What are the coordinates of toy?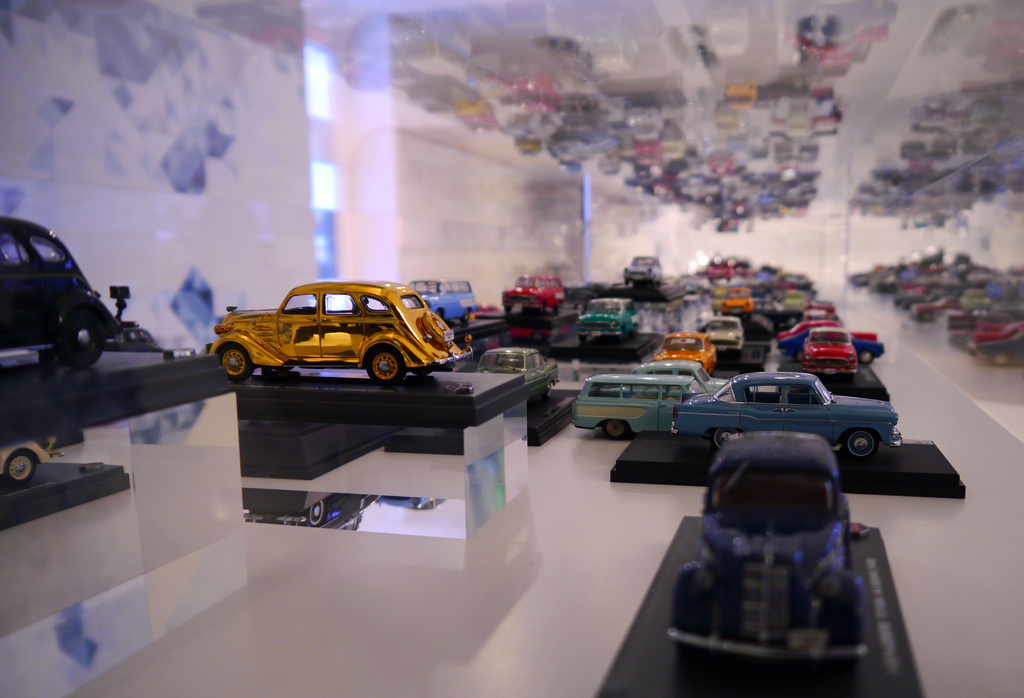
{"x1": 680, "y1": 364, "x2": 902, "y2": 457}.
